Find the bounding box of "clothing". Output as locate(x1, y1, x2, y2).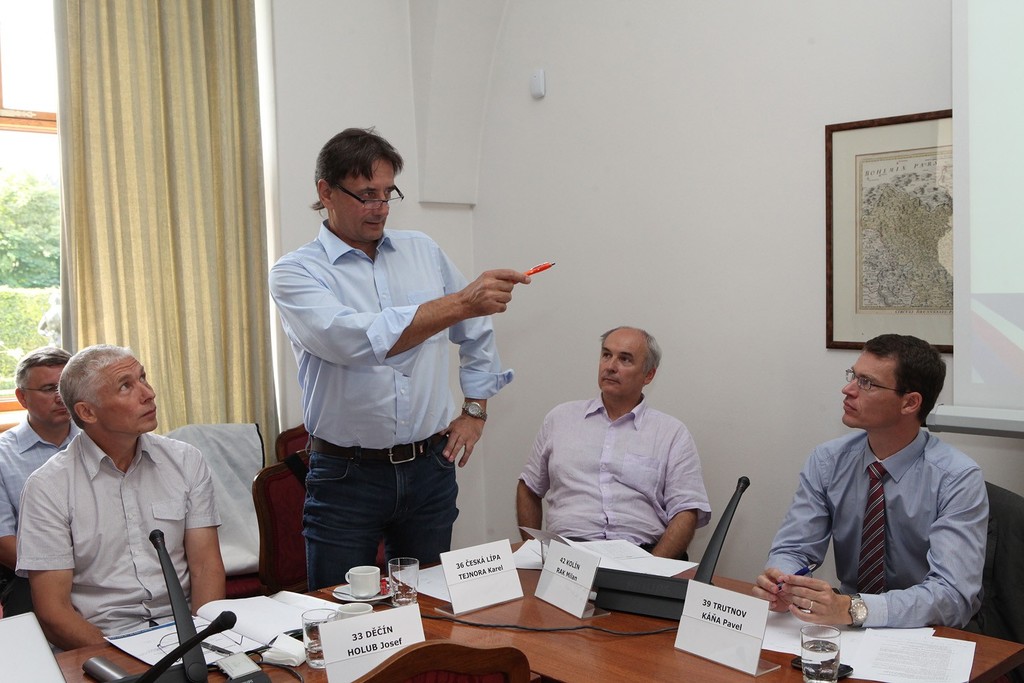
locate(12, 430, 224, 634).
